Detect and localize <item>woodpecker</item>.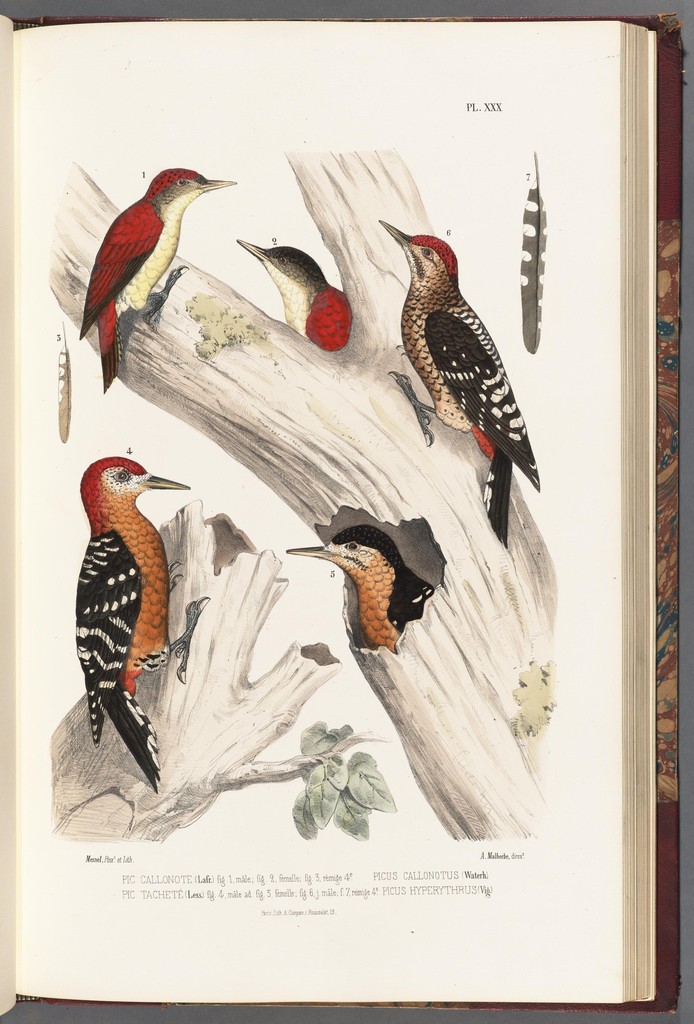
Localized at 231,238,348,355.
